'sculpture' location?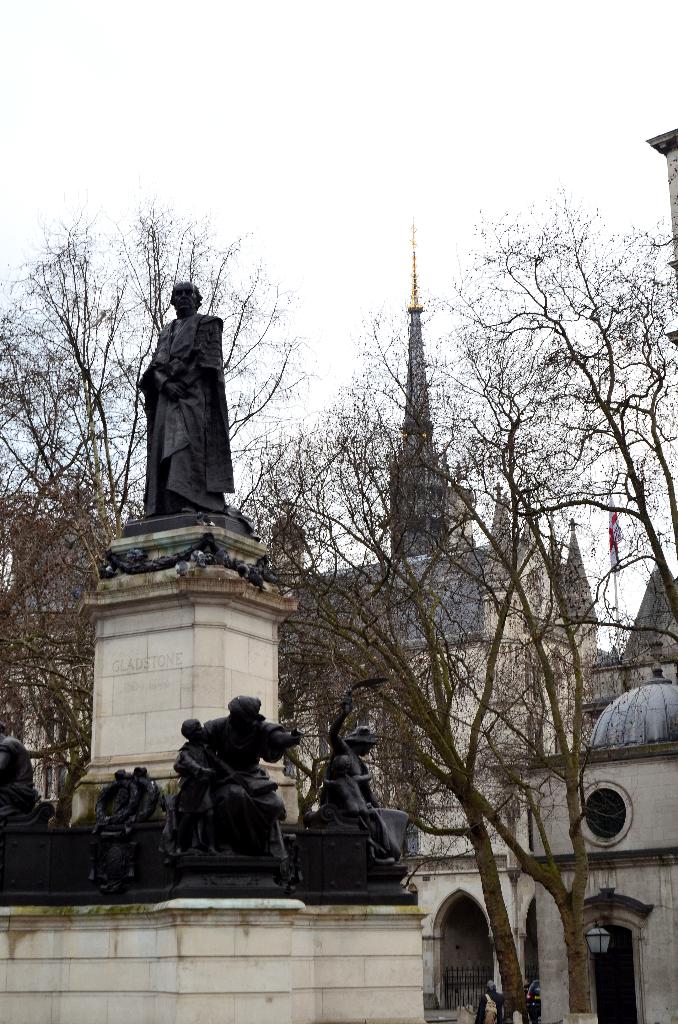
region(168, 676, 311, 895)
